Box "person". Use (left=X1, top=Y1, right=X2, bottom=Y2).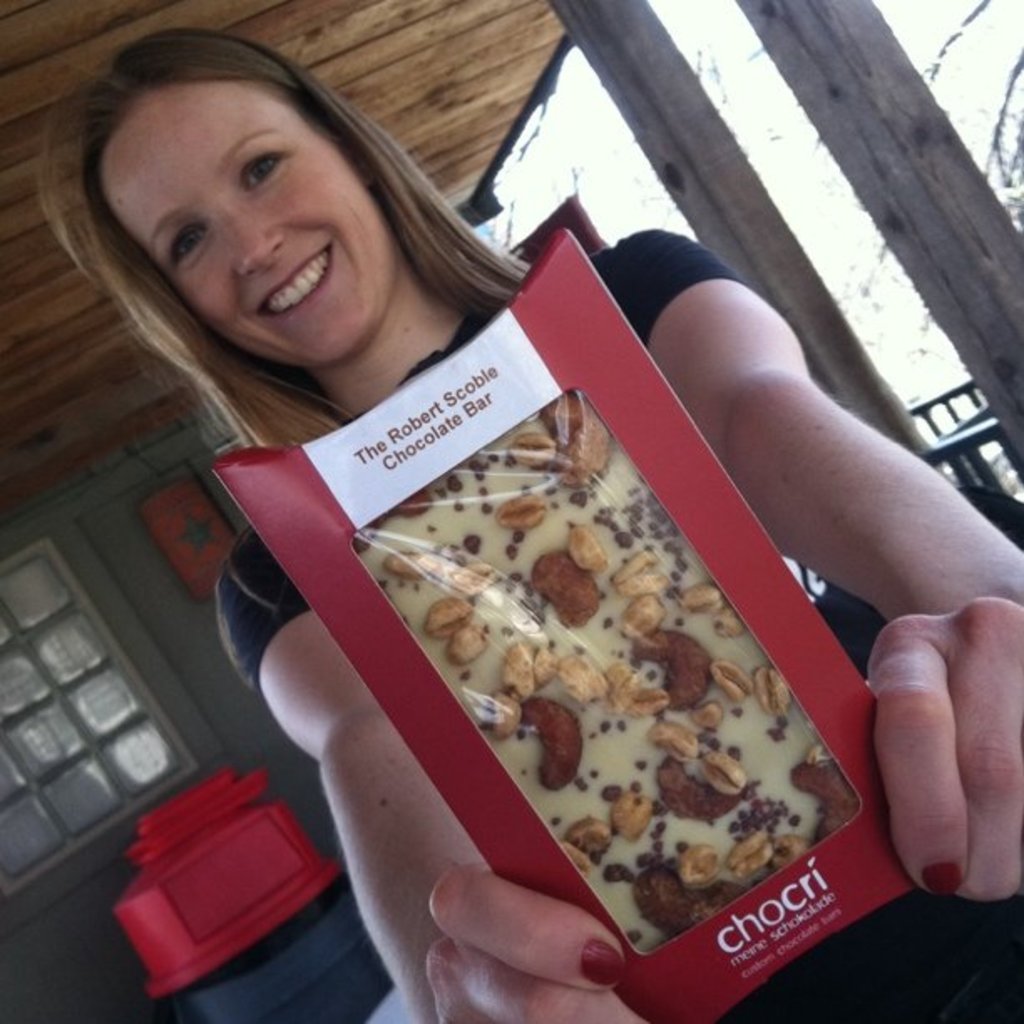
(left=37, top=27, right=1022, bottom=1022).
